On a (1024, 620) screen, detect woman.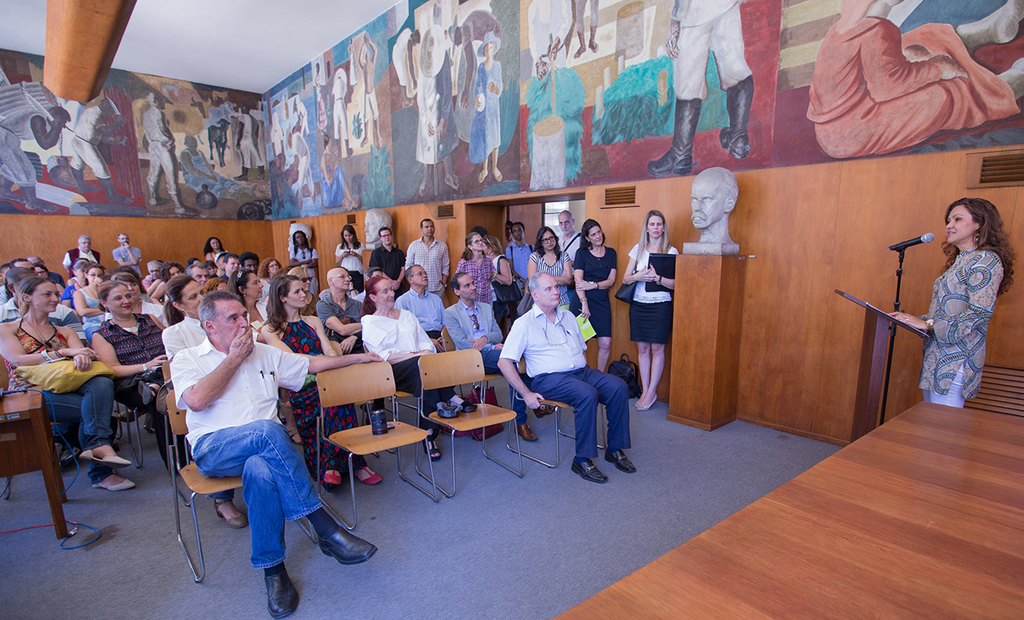
(286,266,322,319).
